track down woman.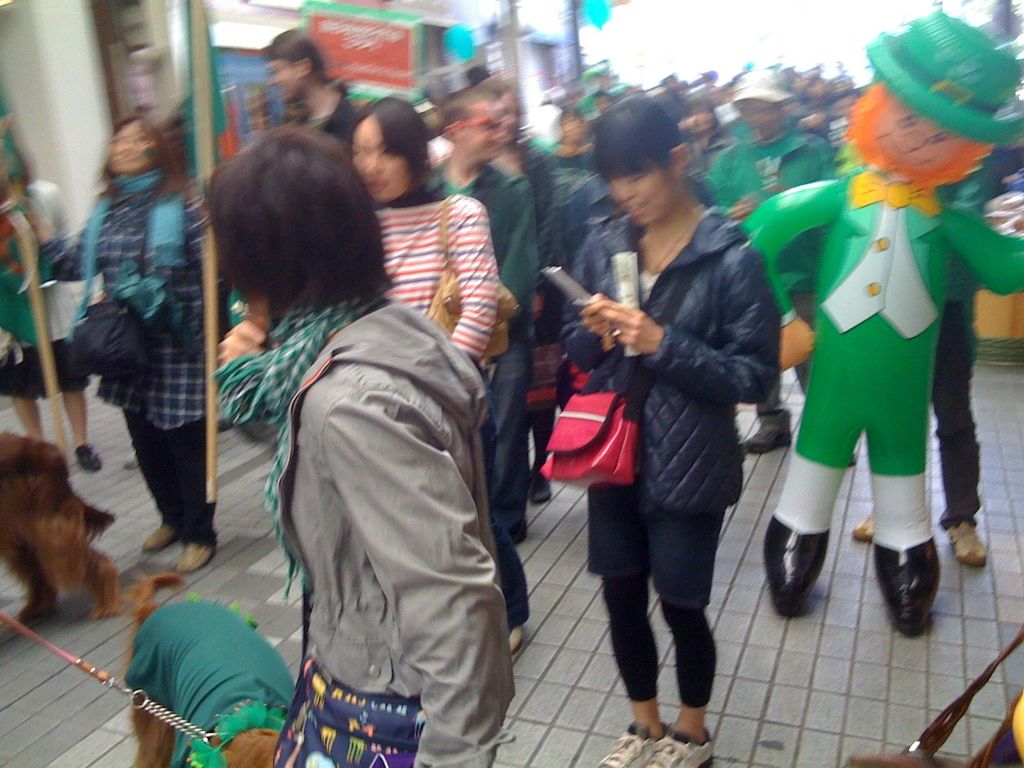
Tracked to (340, 91, 534, 661).
